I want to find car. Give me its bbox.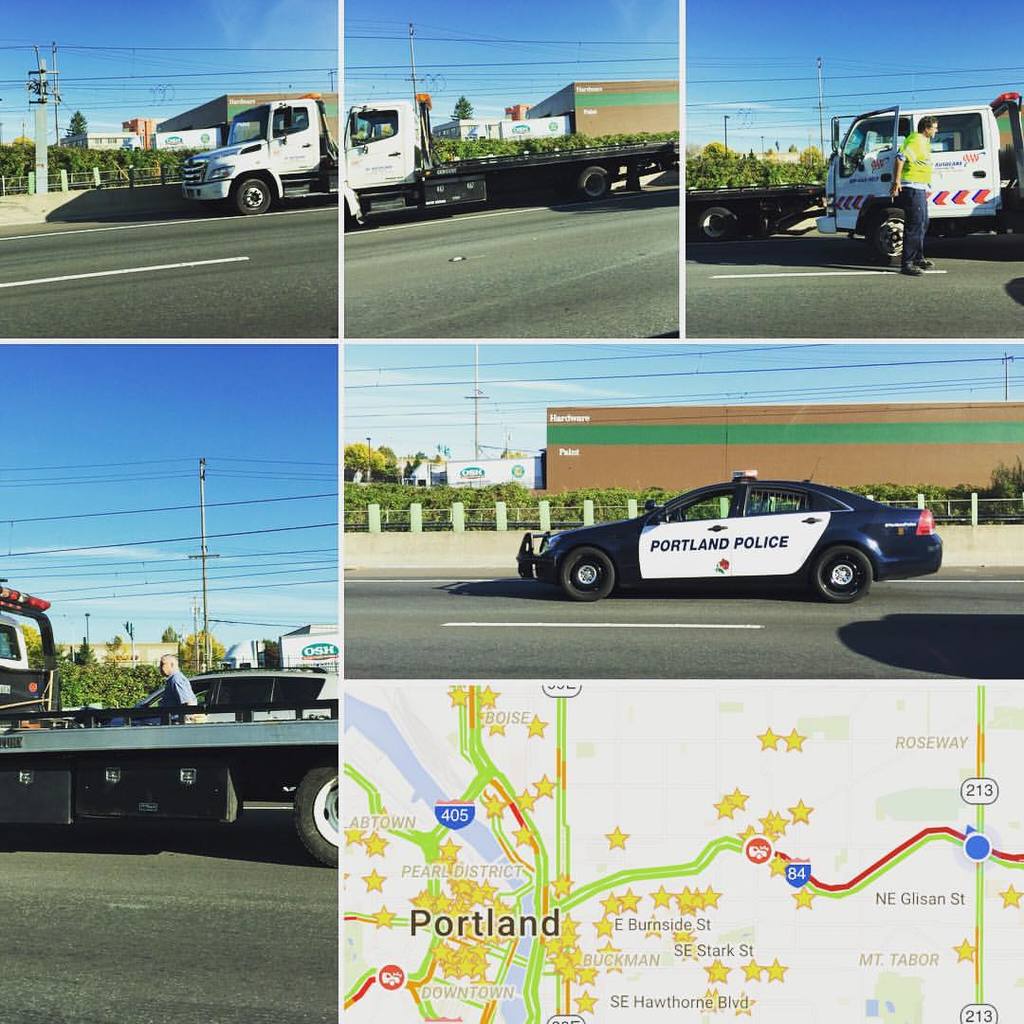
rect(513, 464, 943, 600).
